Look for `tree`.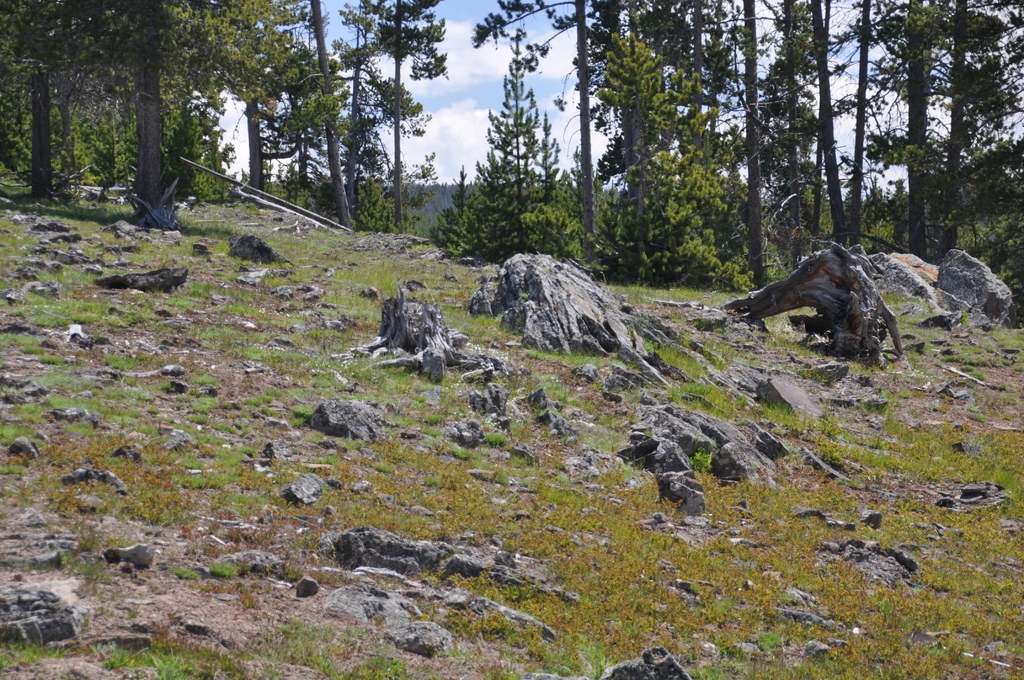
Found: (465, 60, 568, 257).
